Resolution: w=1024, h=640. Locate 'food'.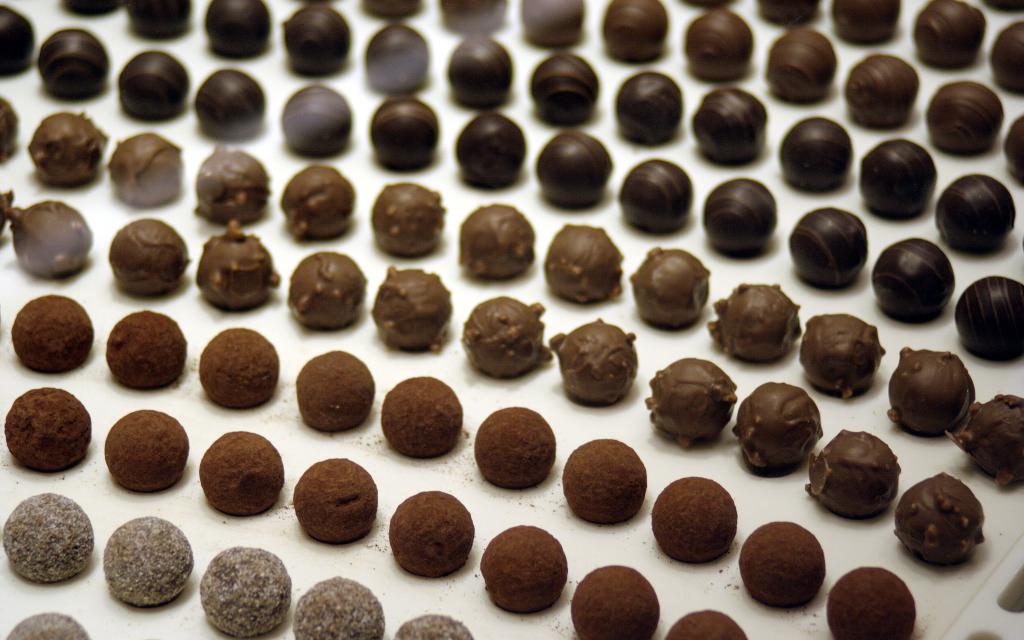
(x1=910, y1=0, x2=989, y2=72).
